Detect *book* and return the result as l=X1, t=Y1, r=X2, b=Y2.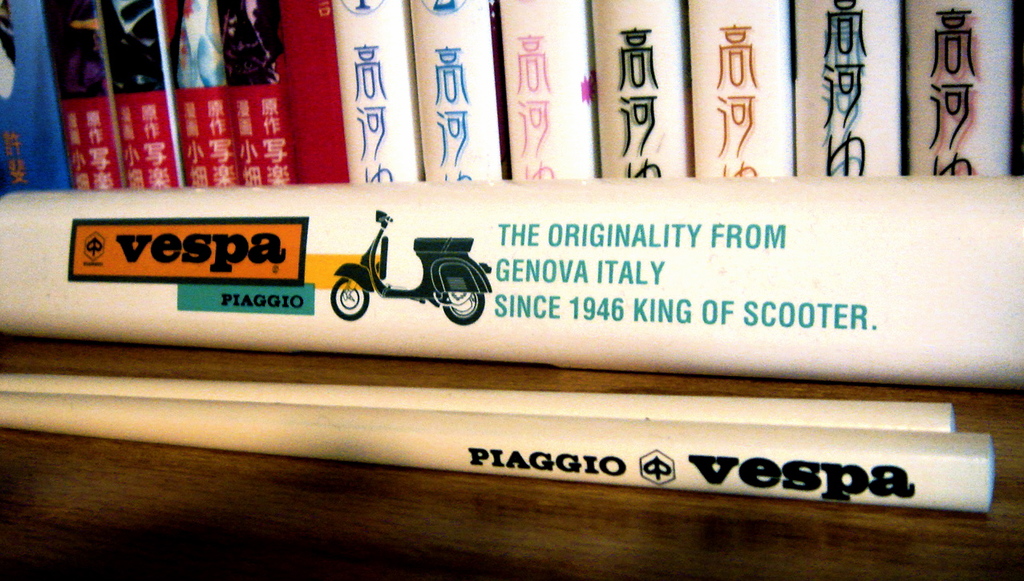
l=674, t=0, r=799, b=183.
